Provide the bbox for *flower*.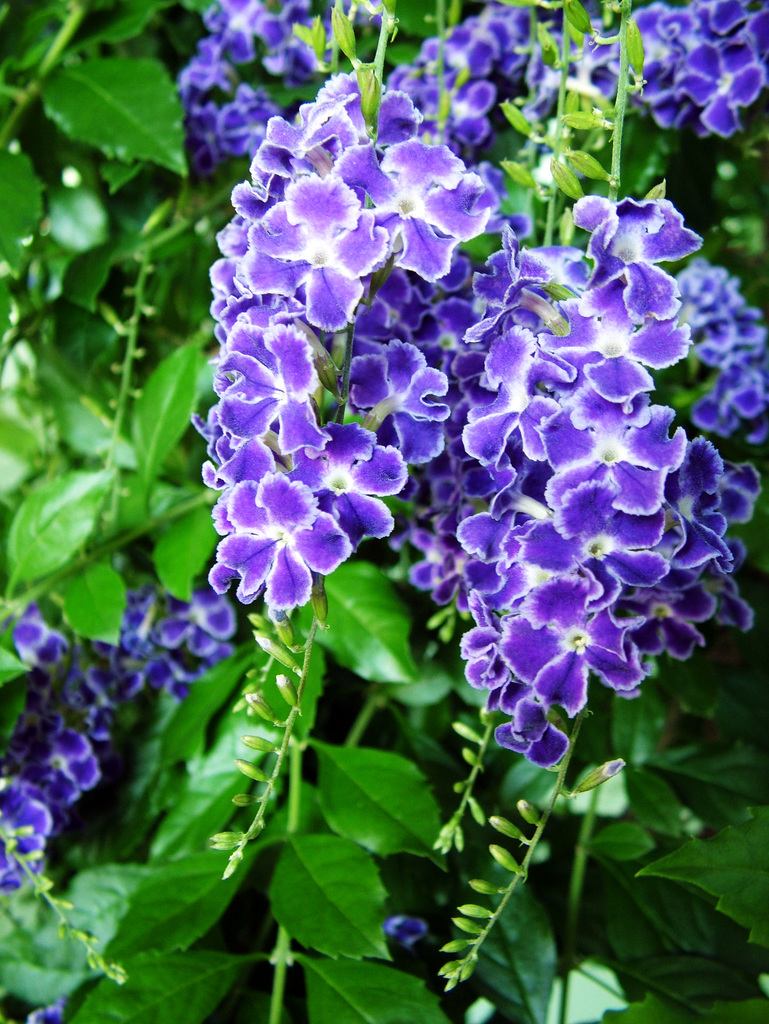
0 993 87 1023.
